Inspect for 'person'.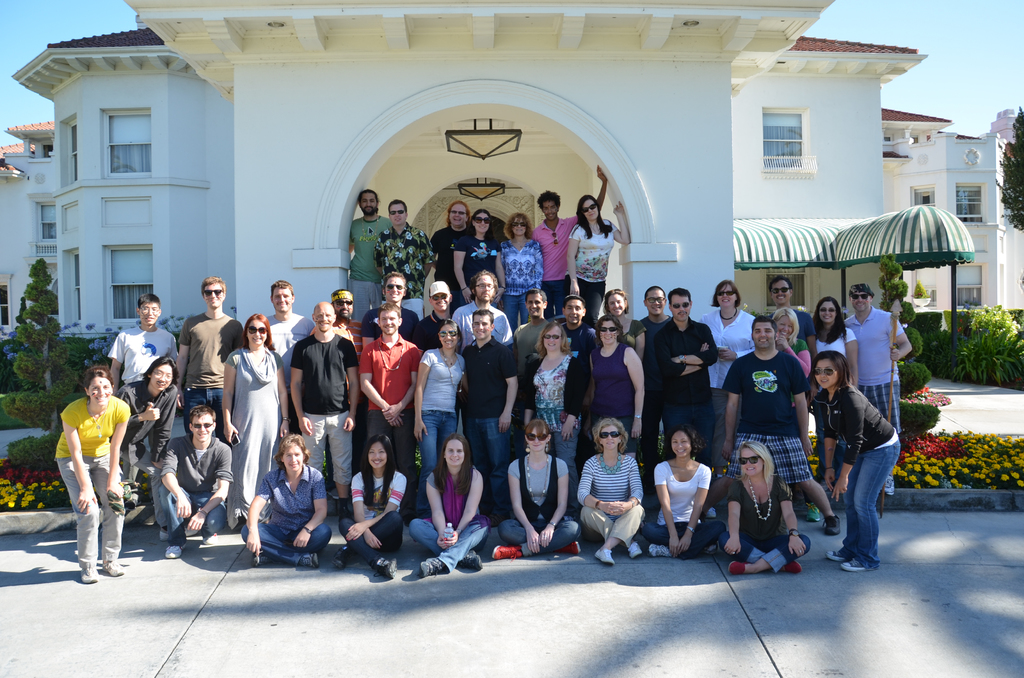
Inspection: [left=404, top=436, right=495, bottom=577].
